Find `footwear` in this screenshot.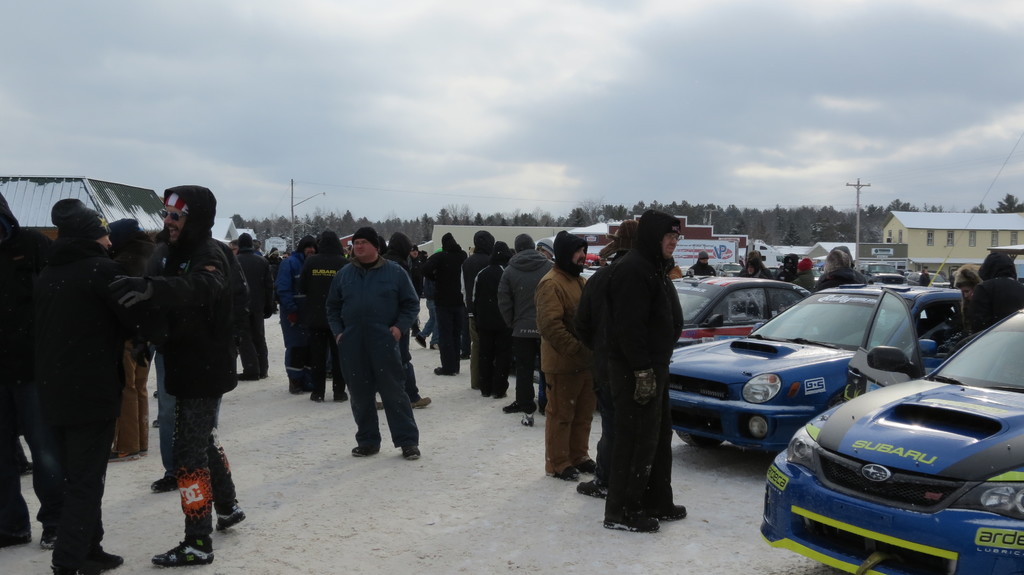
The bounding box for `footwear` is 152,388,157,402.
